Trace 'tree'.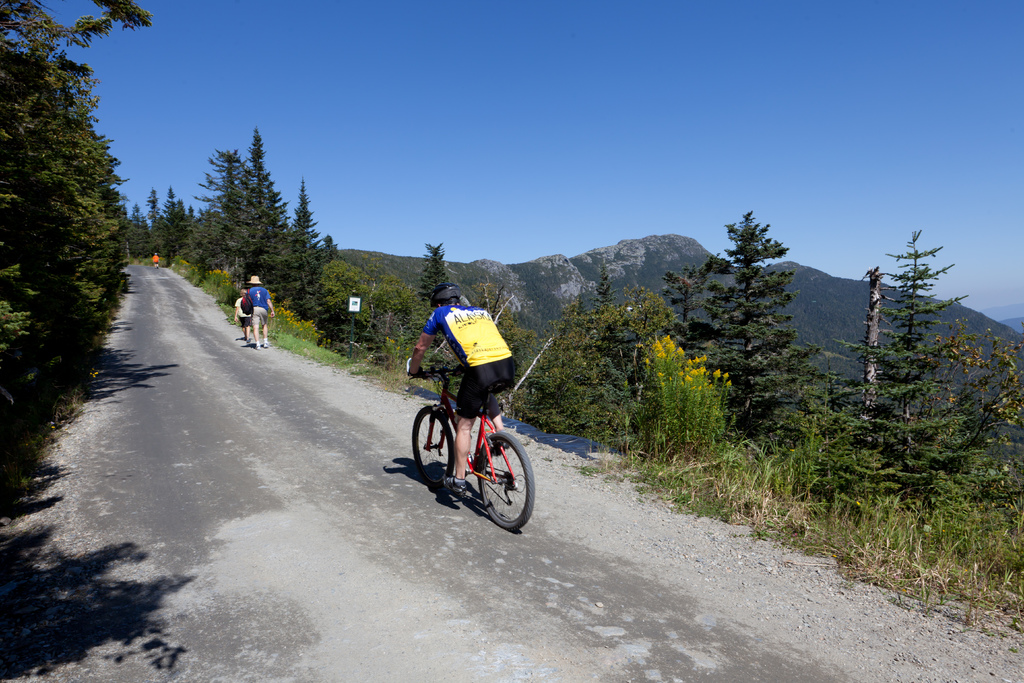
Traced to (581, 258, 625, 374).
